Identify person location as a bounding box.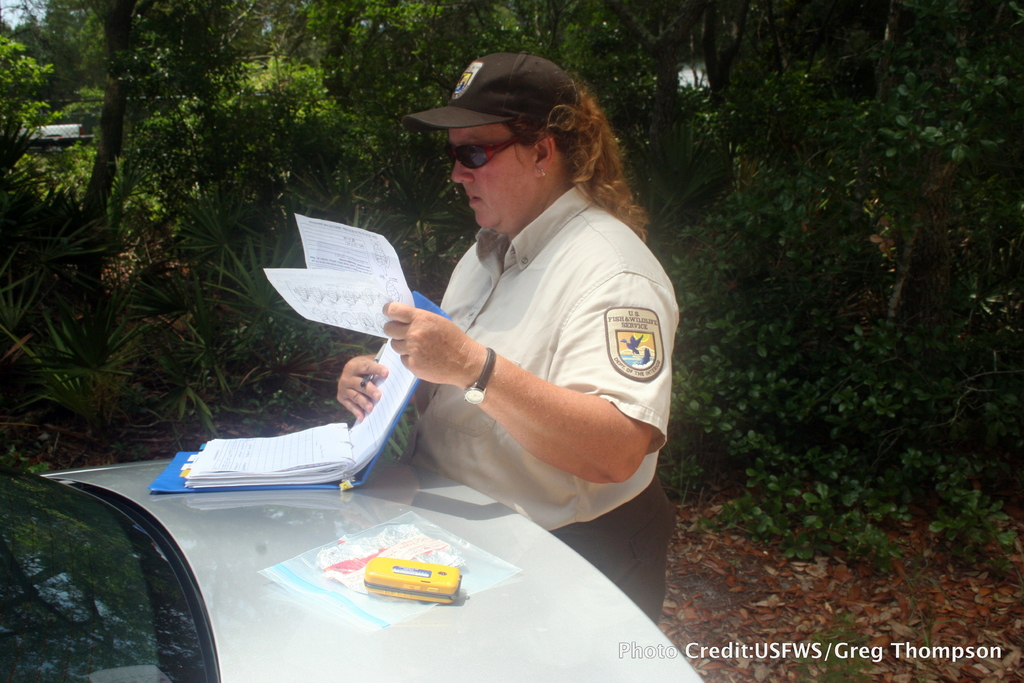
l=321, t=49, r=688, b=630.
